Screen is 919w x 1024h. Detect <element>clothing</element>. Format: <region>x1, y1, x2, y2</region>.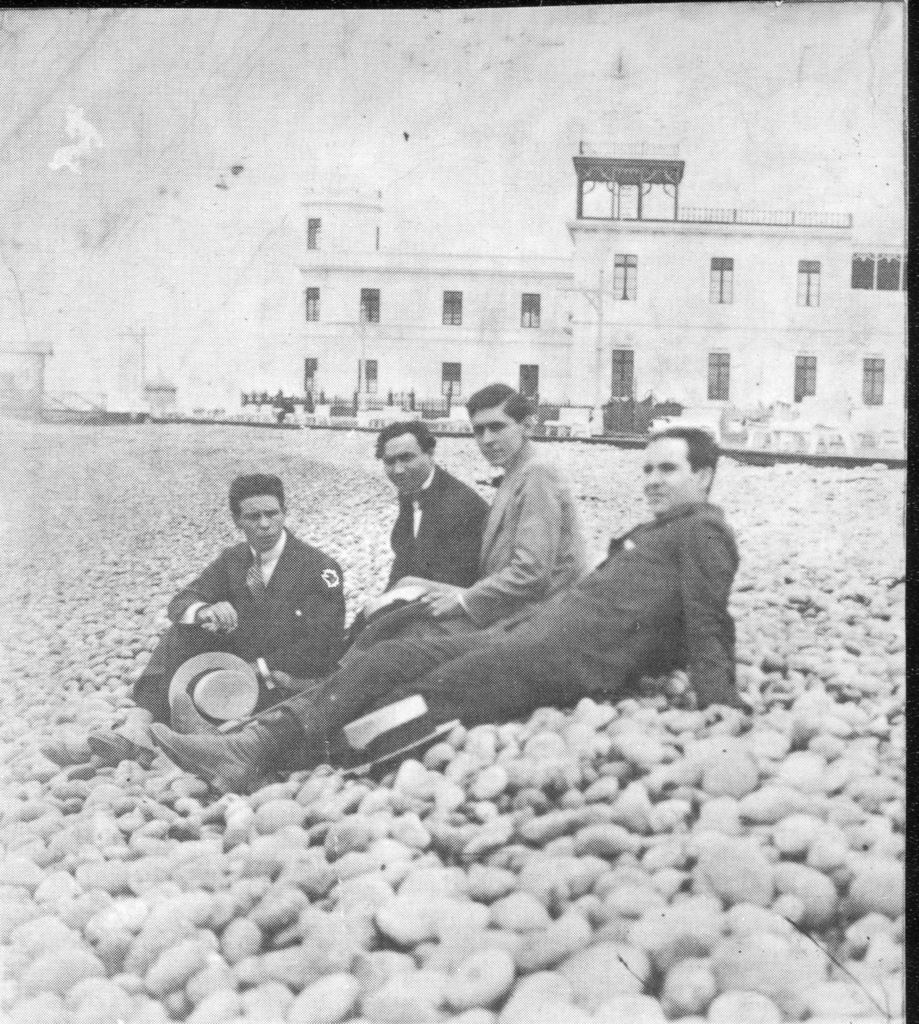
<region>352, 461, 487, 632</region>.
